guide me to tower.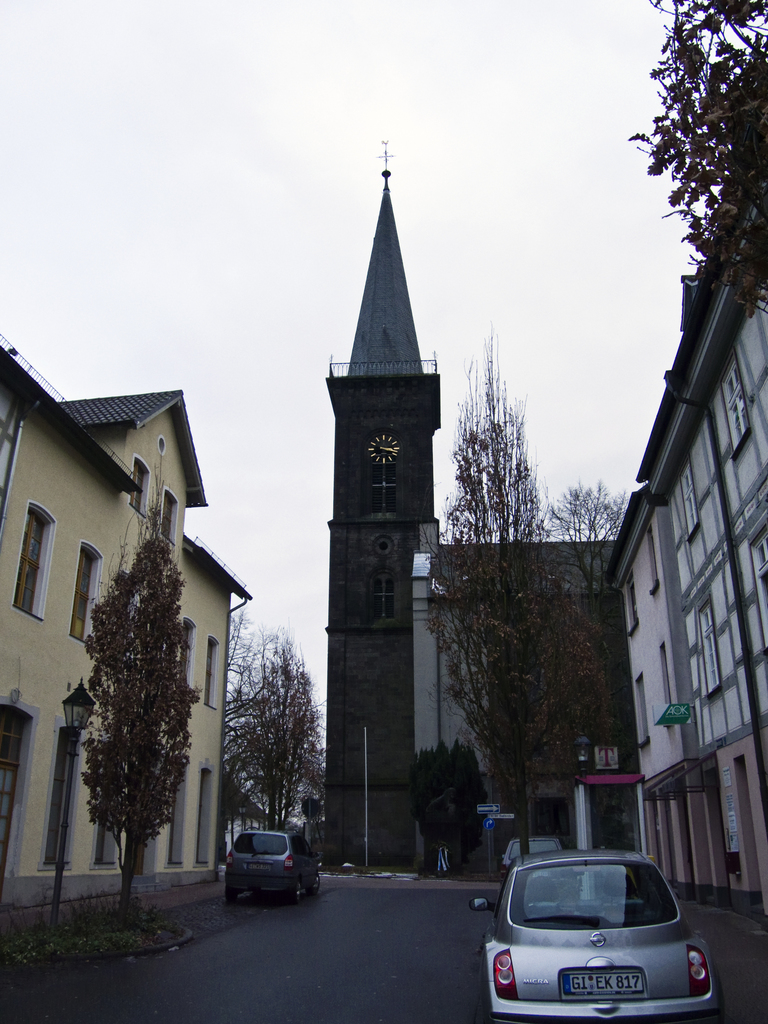
Guidance: (327, 140, 609, 876).
